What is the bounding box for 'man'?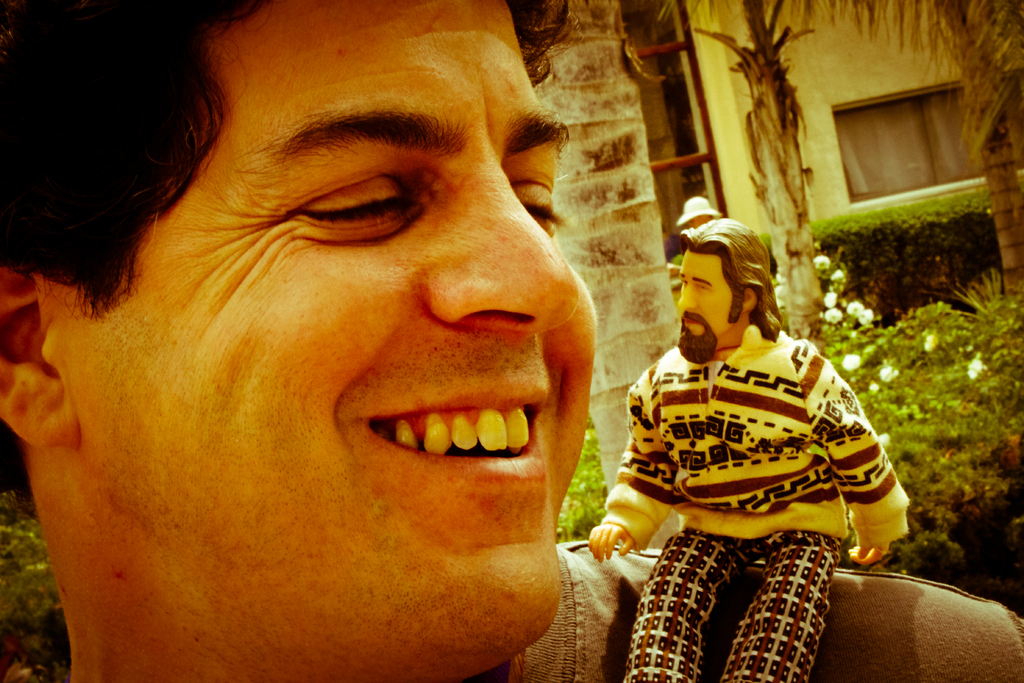
crop(586, 215, 911, 682).
